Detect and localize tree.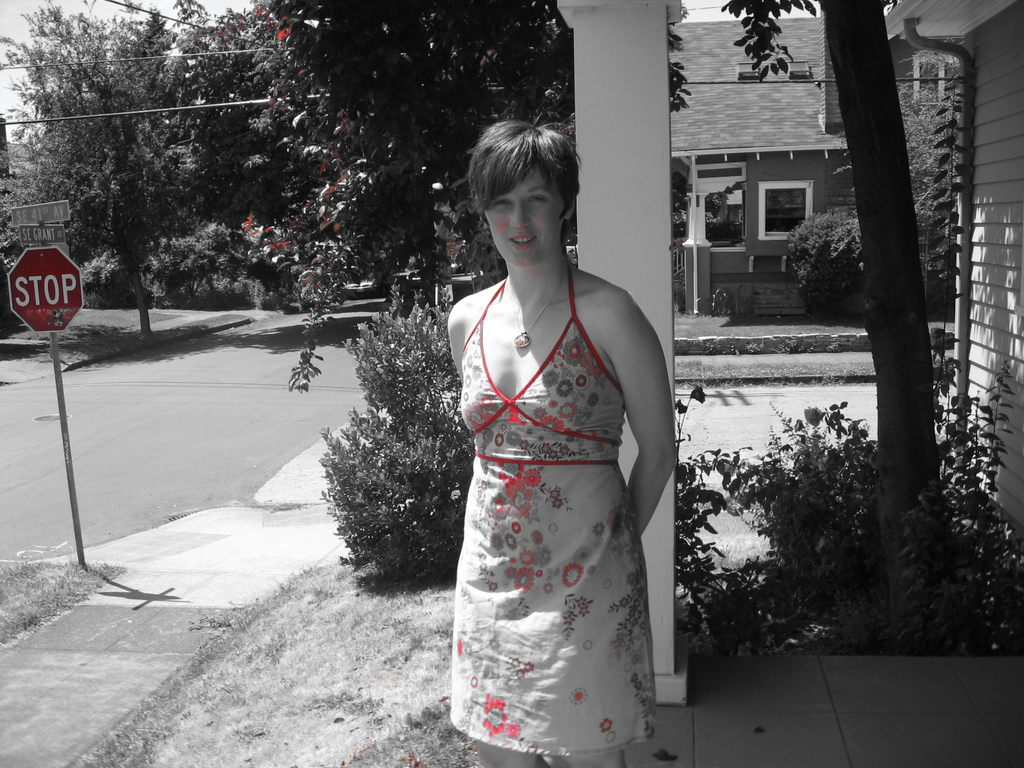
Localized at (x1=194, y1=0, x2=690, y2=394).
